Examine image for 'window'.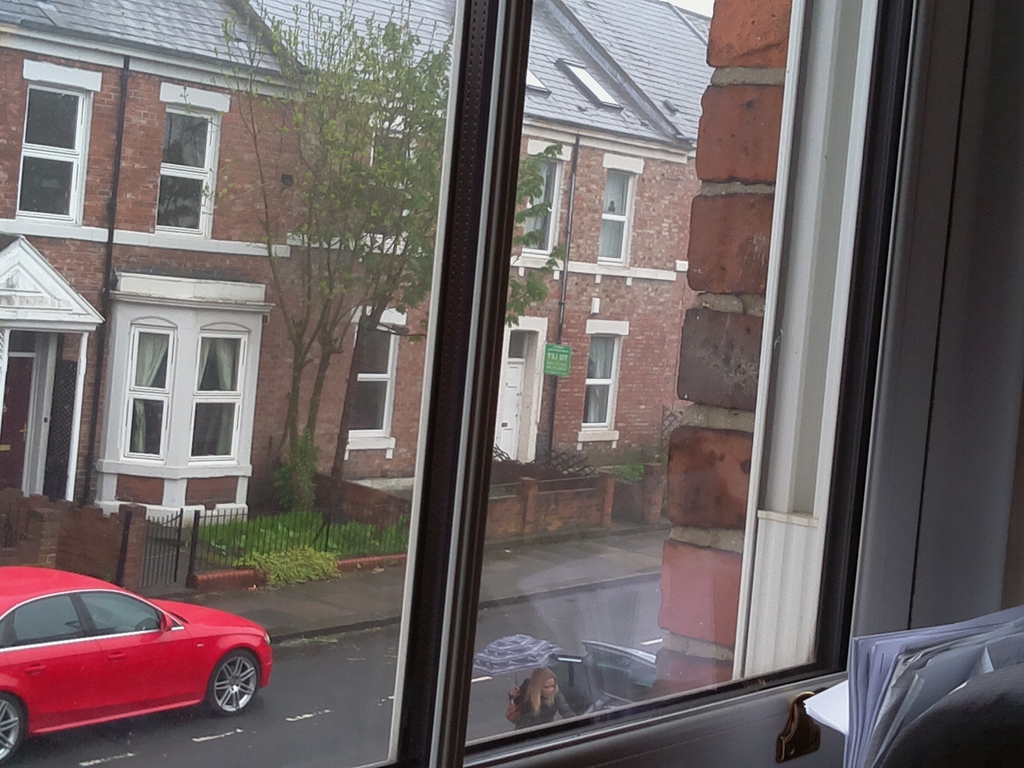
Examination result: [346, 300, 397, 474].
